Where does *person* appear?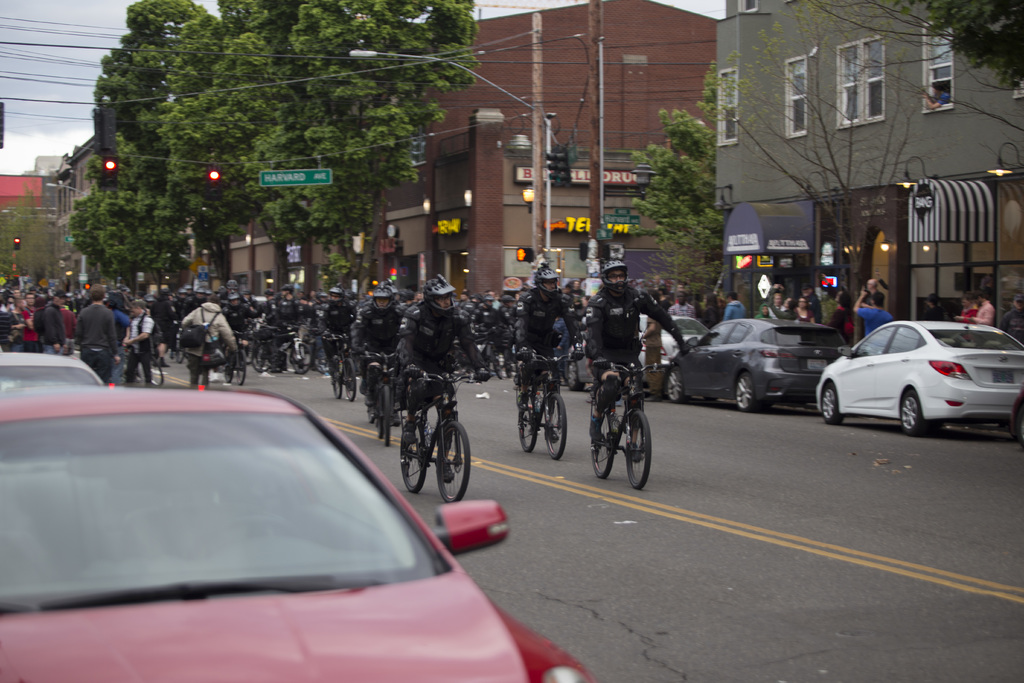
Appears at <region>117, 299, 147, 378</region>.
